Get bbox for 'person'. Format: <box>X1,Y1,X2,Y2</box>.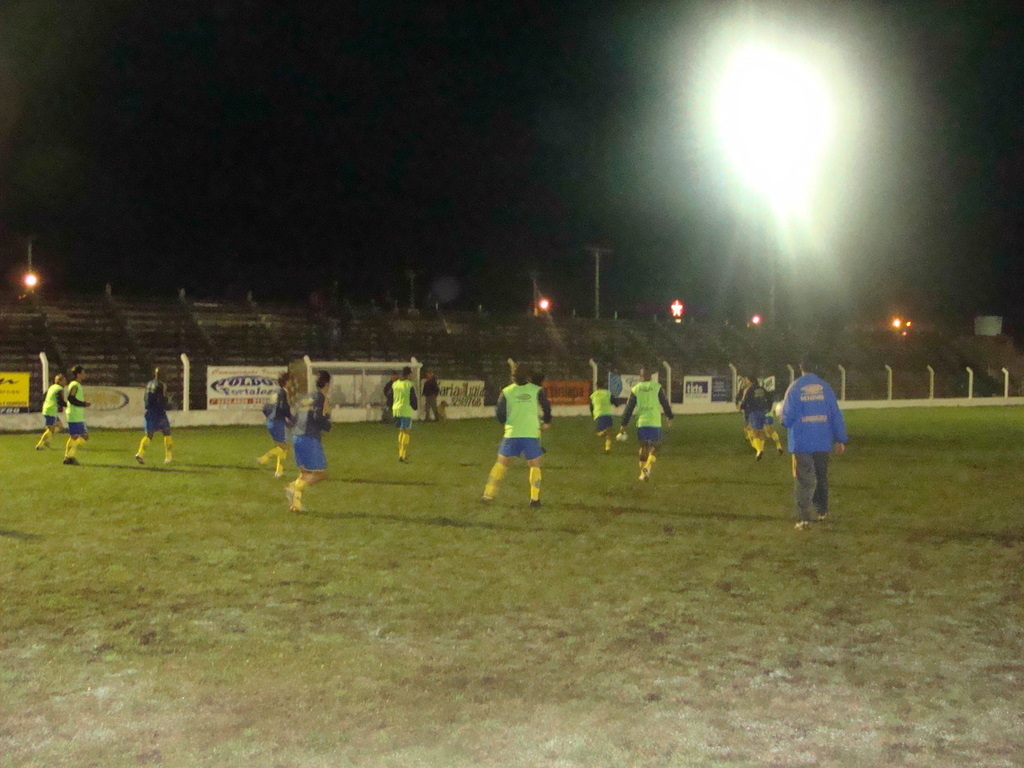
<box>482,365,550,508</box>.
